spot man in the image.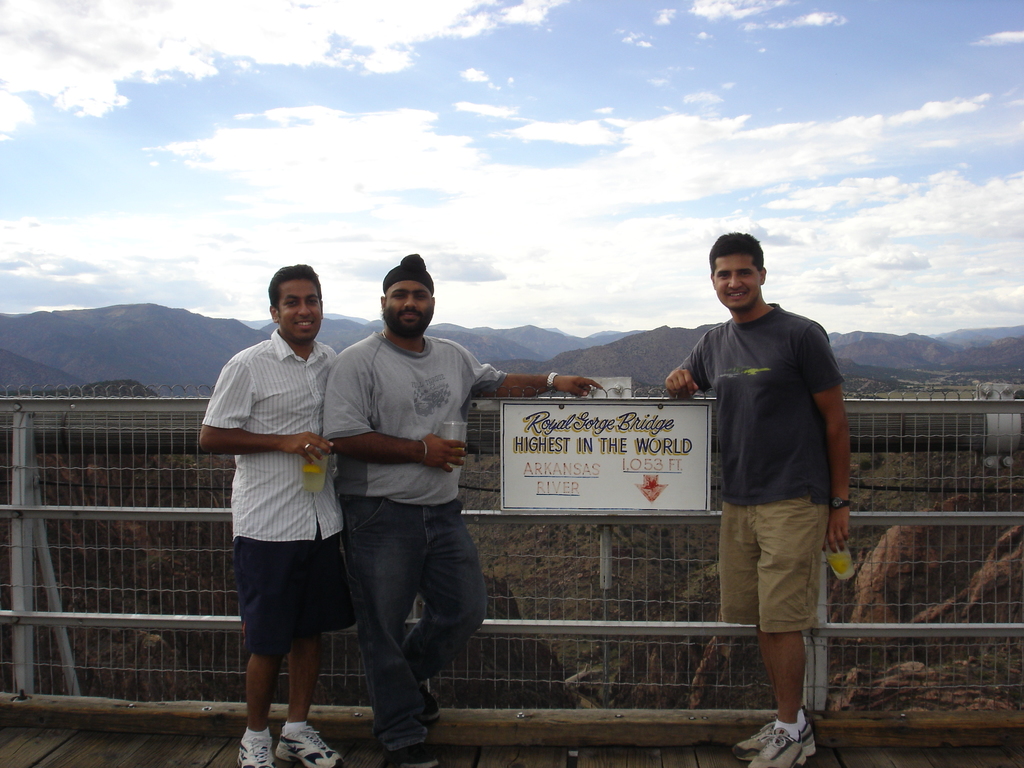
man found at 674 234 860 735.
